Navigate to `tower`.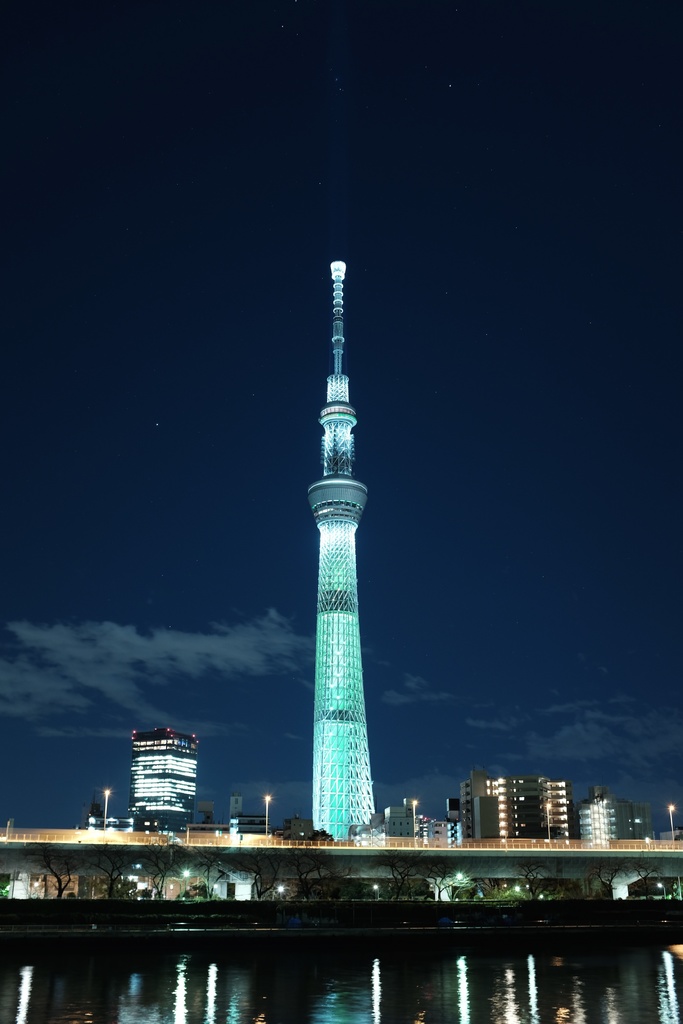
Navigation target: select_region(379, 792, 425, 850).
